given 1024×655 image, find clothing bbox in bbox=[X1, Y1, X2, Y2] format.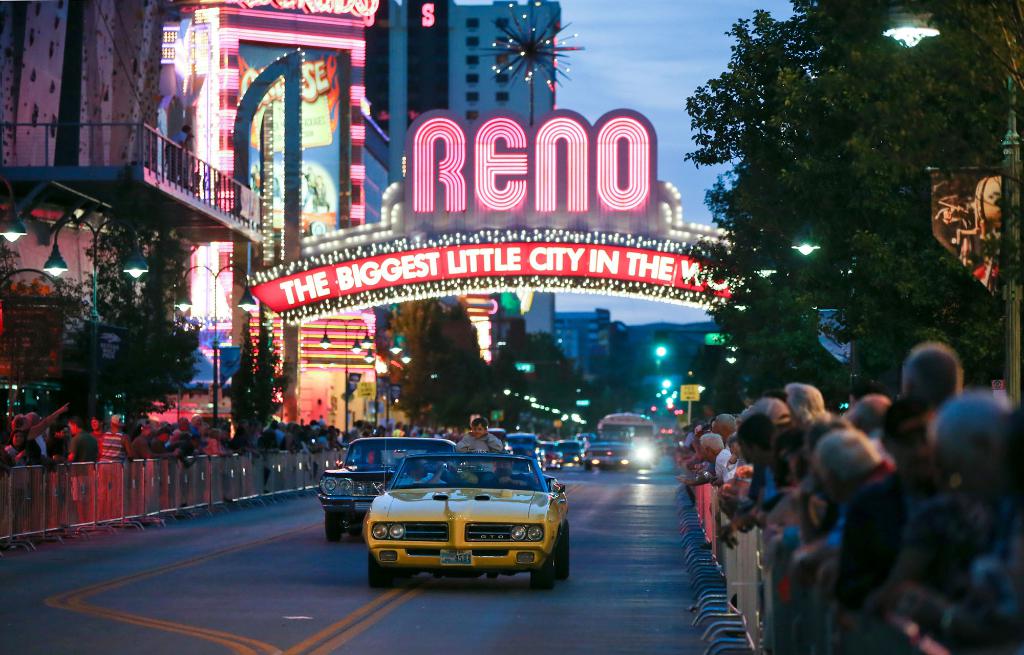
bbox=[724, 453, 735, 490].
